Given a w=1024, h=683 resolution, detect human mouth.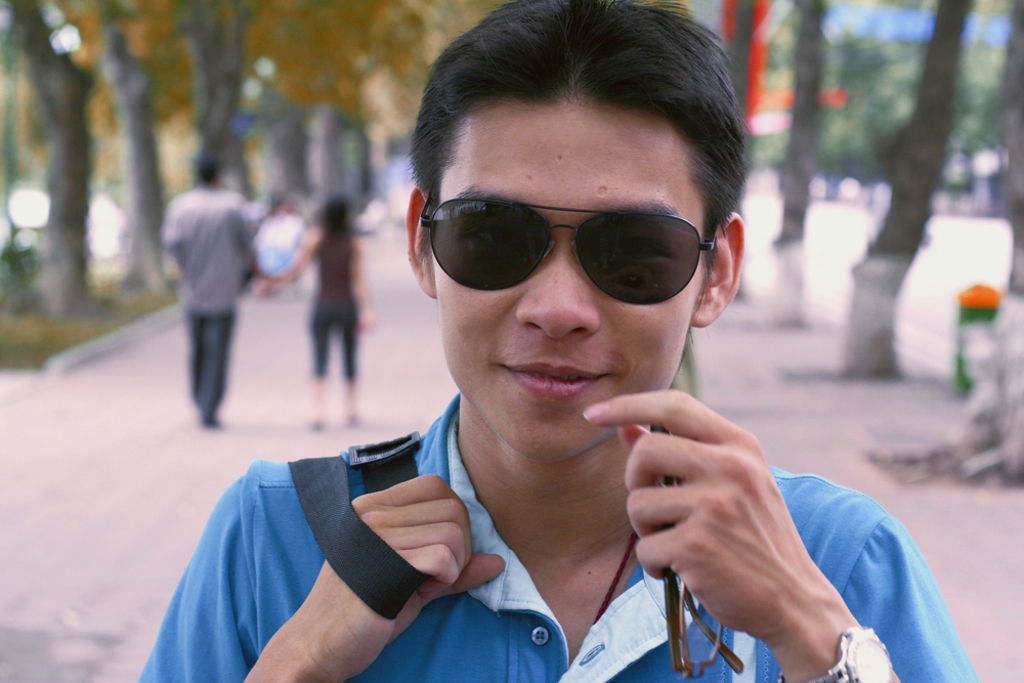
box(502, 359, 609, 399).
